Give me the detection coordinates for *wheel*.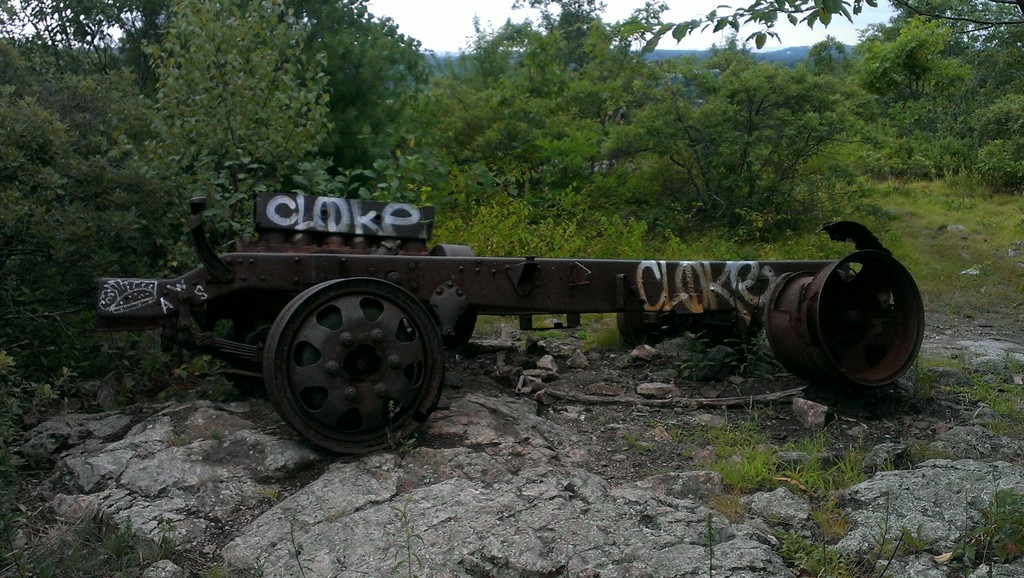
region(764, 268, 836, 393).
